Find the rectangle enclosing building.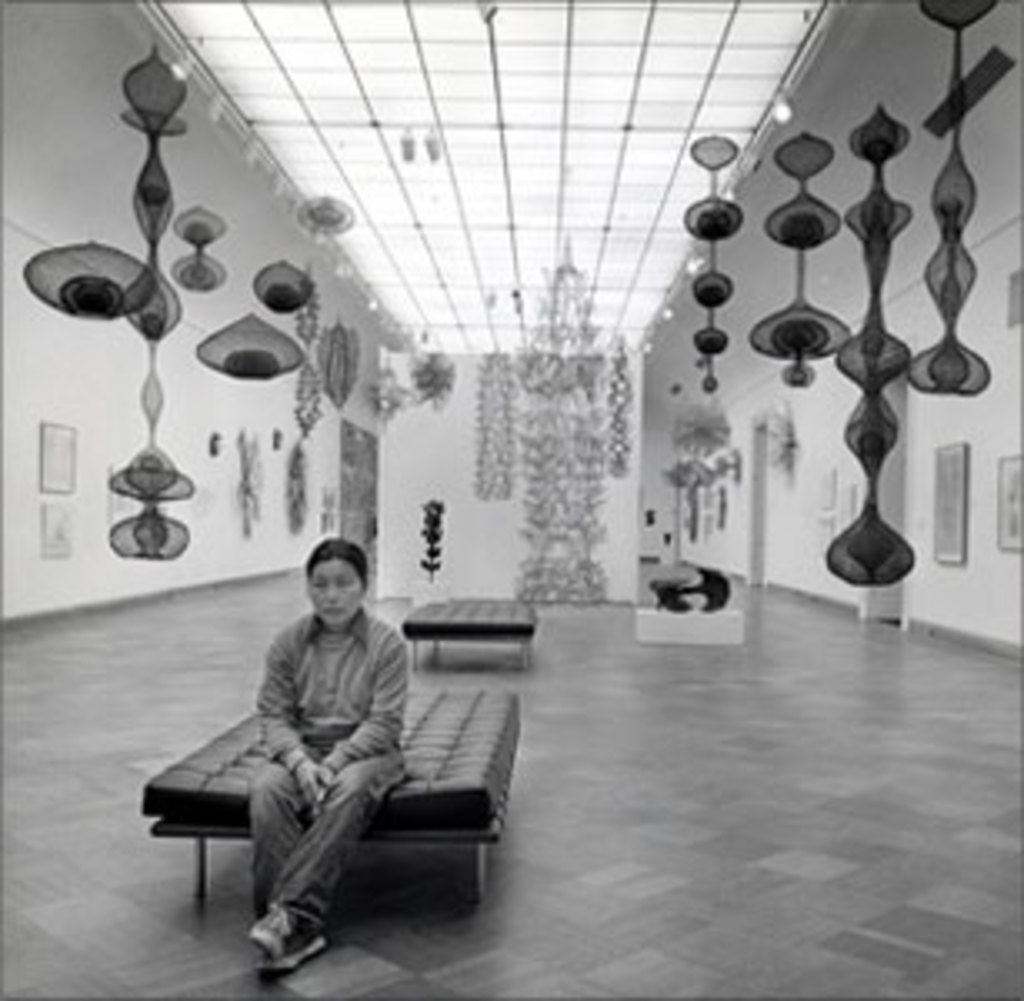
BBox(0, 0, 1021, 998).
